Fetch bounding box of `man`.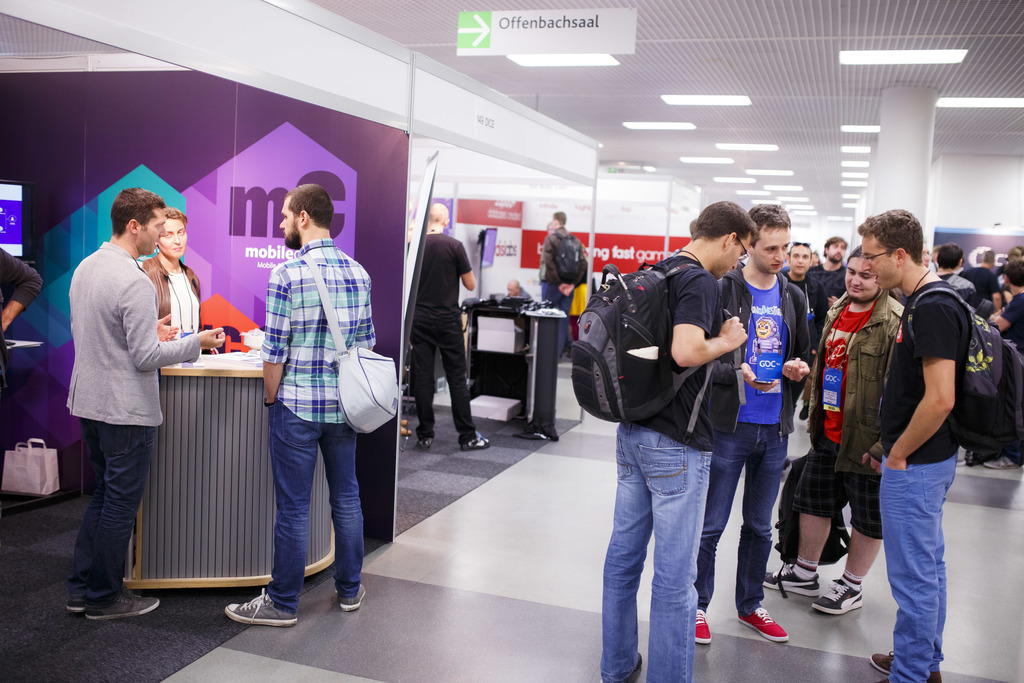
Bbox: bbox(53, 173, 230, 629).
